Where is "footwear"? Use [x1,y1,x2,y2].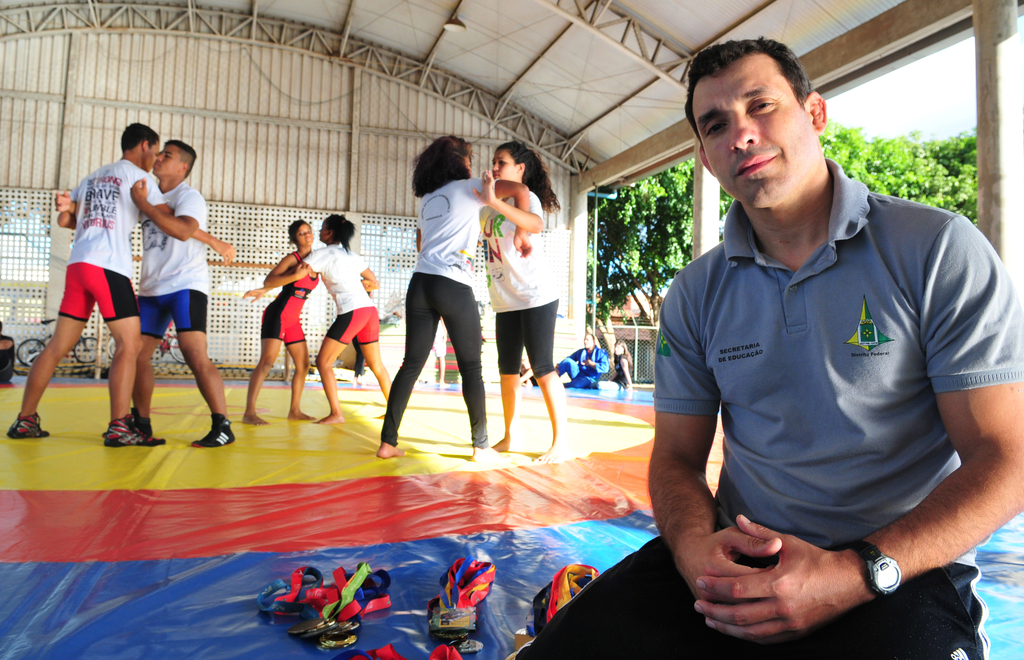
[193,412,235,447].
